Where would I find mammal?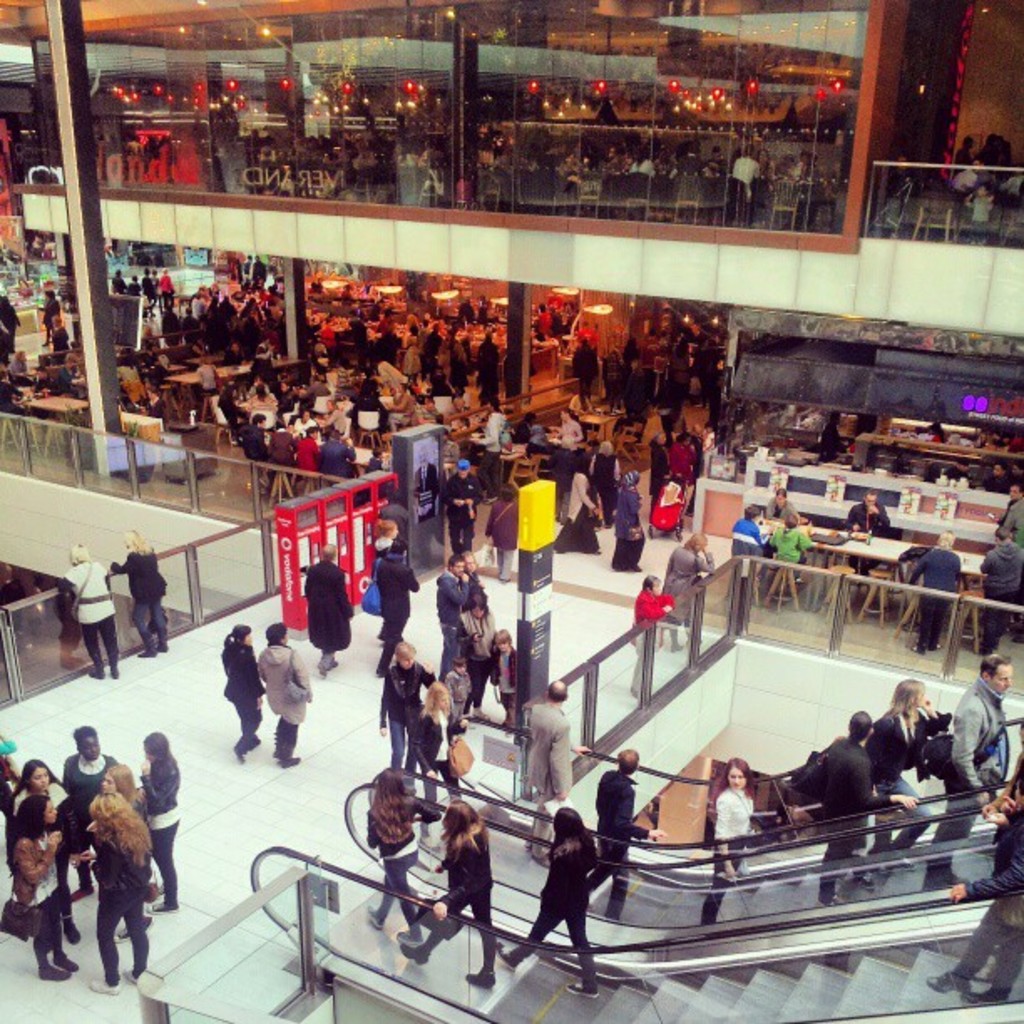
At x1=413, y1=679, x2=458, y2=847.
